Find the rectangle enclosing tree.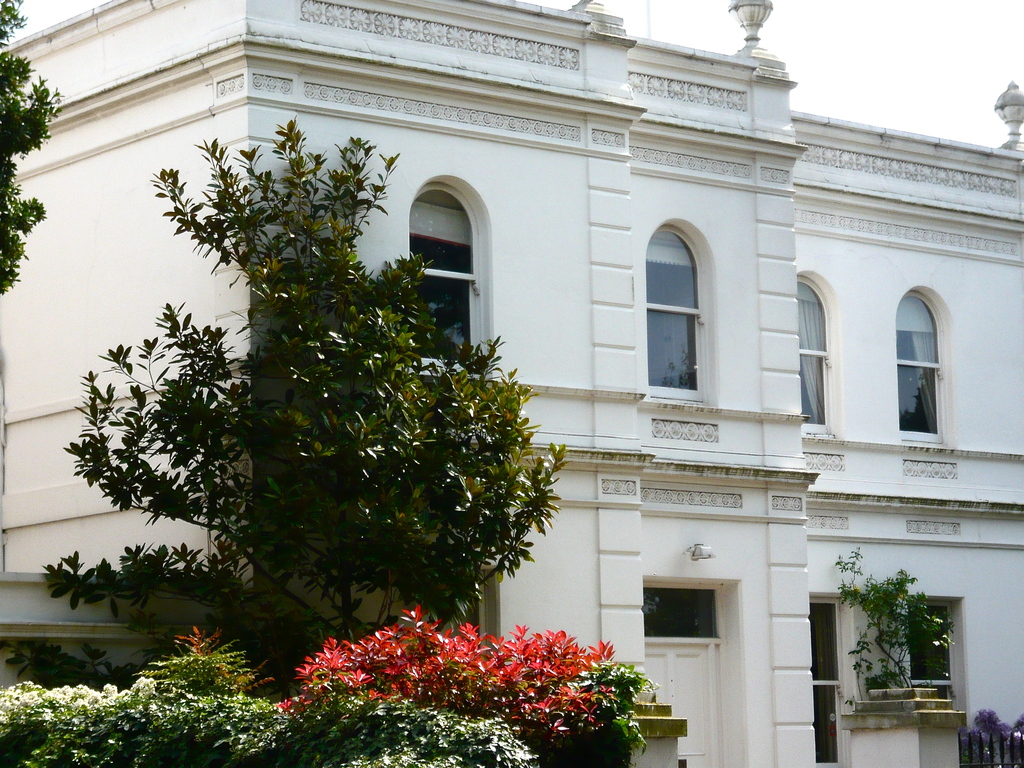
Rect(40, 115, 574, 701).
